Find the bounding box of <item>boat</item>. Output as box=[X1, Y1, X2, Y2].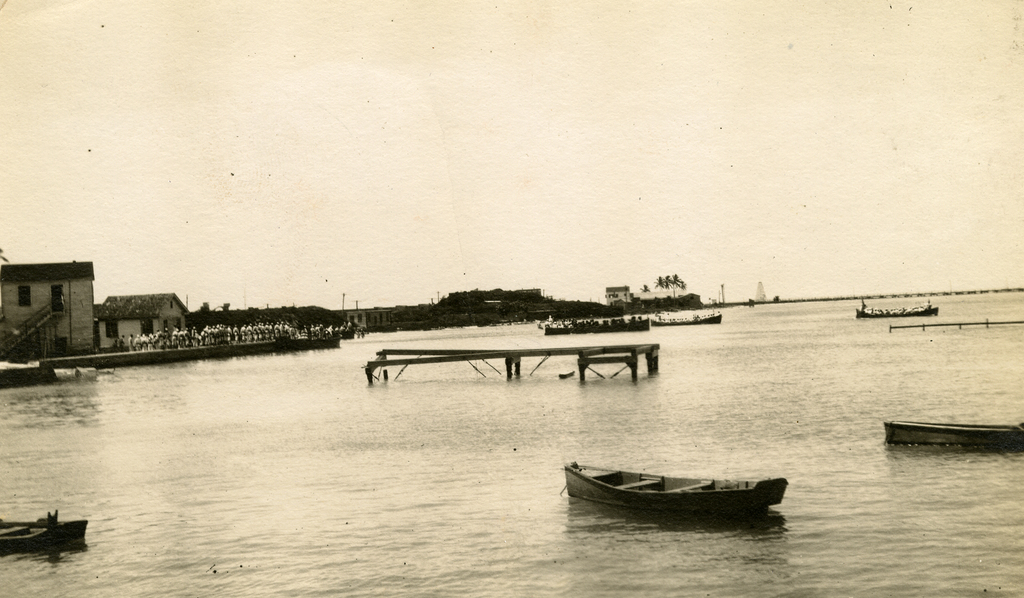
box=[556, 461, 790, 510].
